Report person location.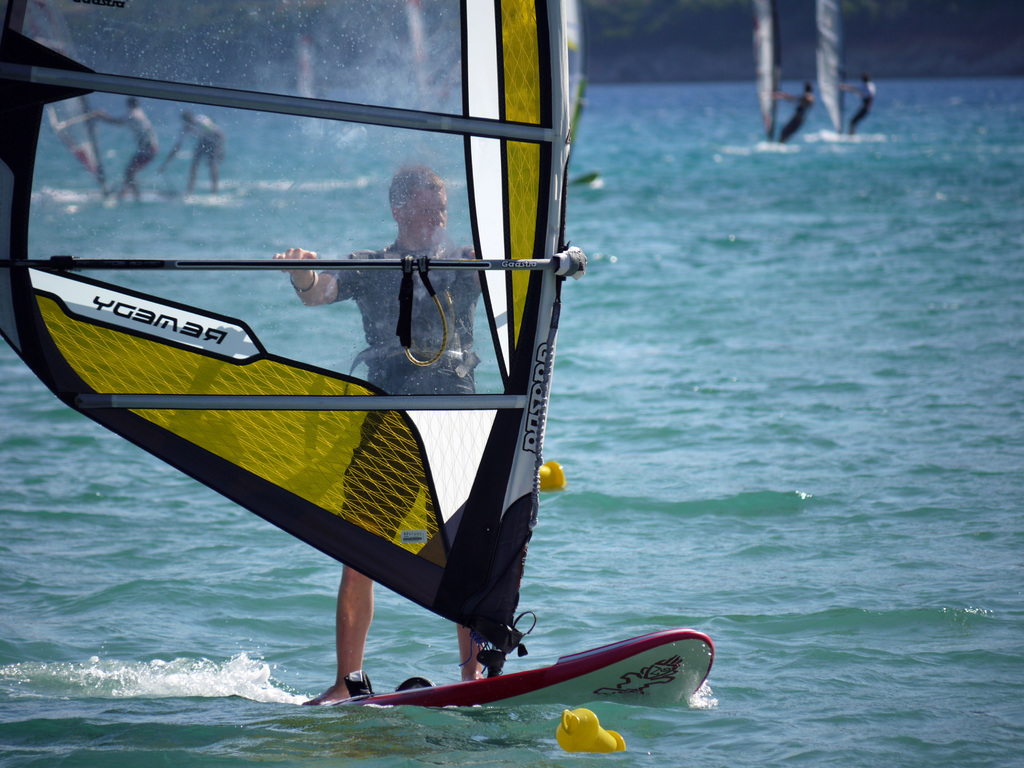
Report: bbox=[842, 73, 878, 141].
